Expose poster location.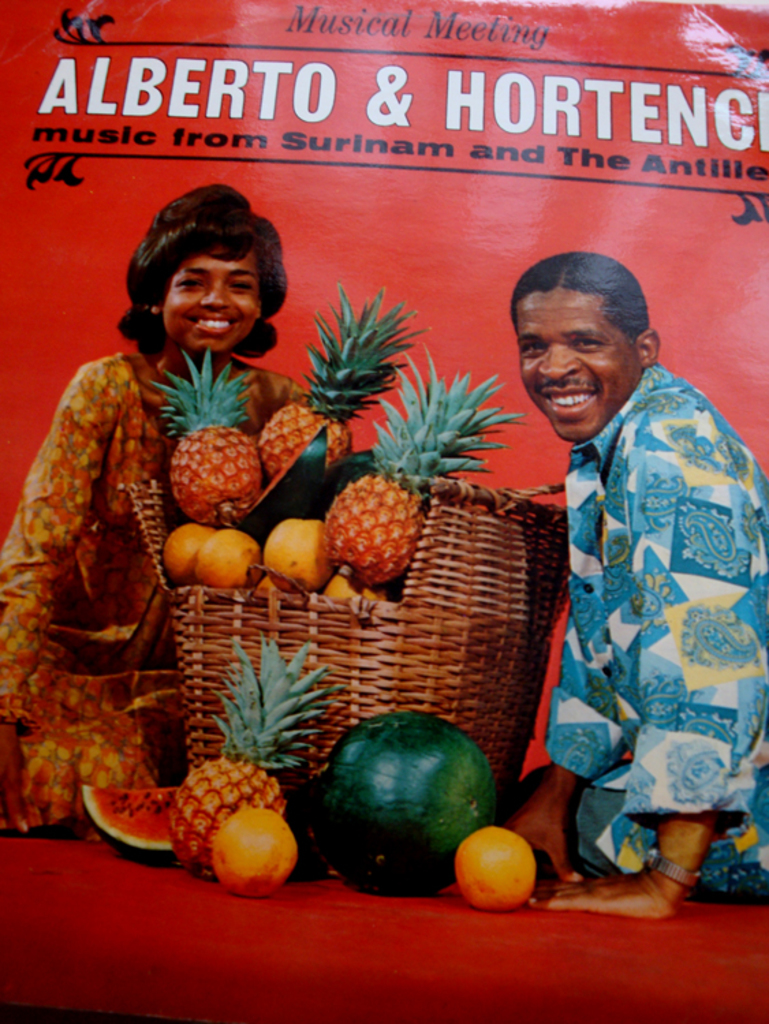
Exposed at (x1=0, y1=0, x2=768, y2=1023).
